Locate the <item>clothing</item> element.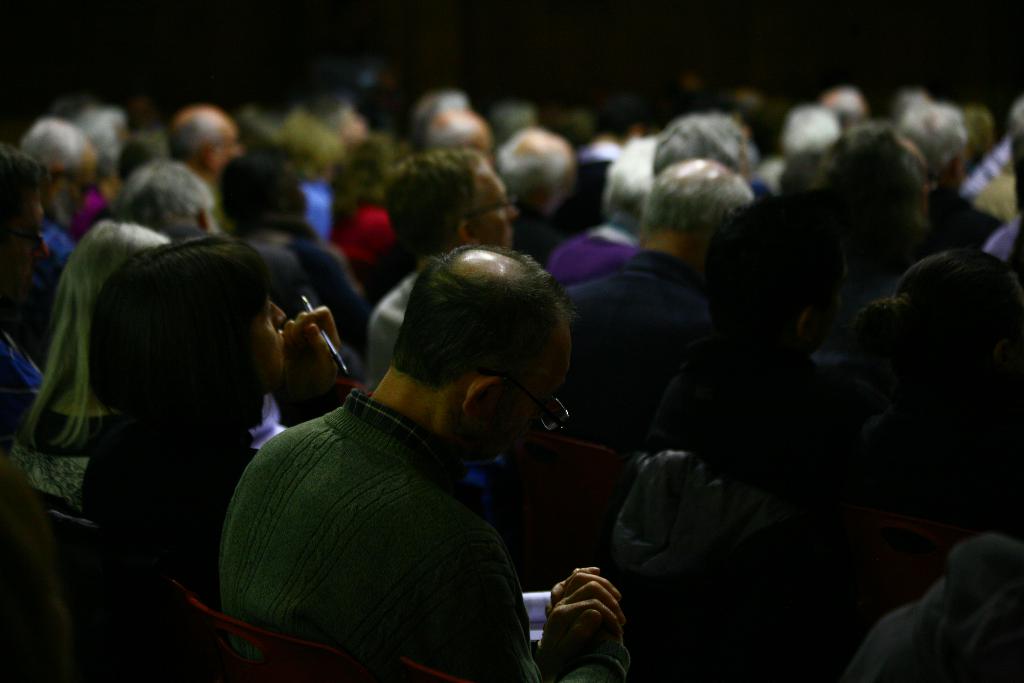
Element bbox: x1=509, y1=205, x2=571, y2=265.
